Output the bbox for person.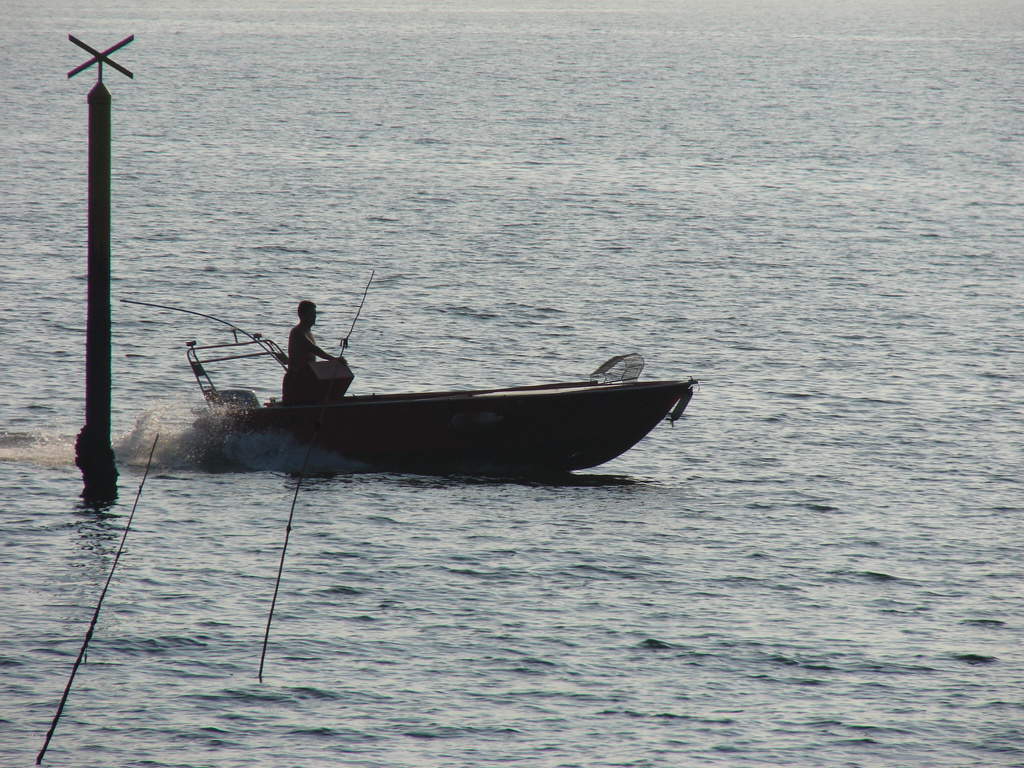
[278, 285, 348, 414].
